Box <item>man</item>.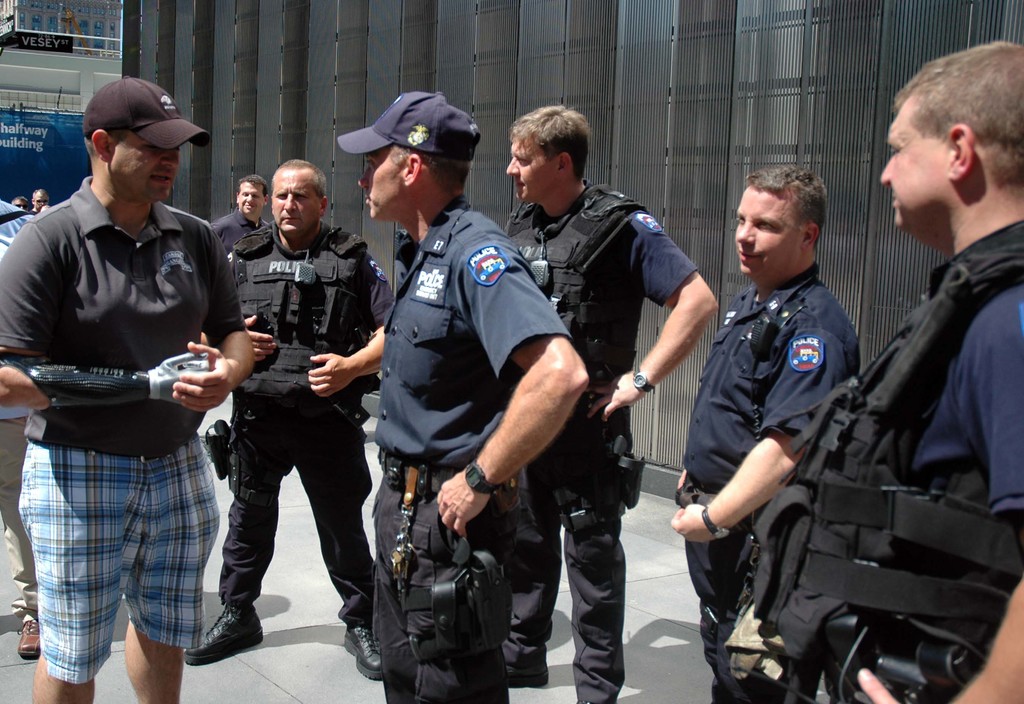
503, 108, 714, 703.
